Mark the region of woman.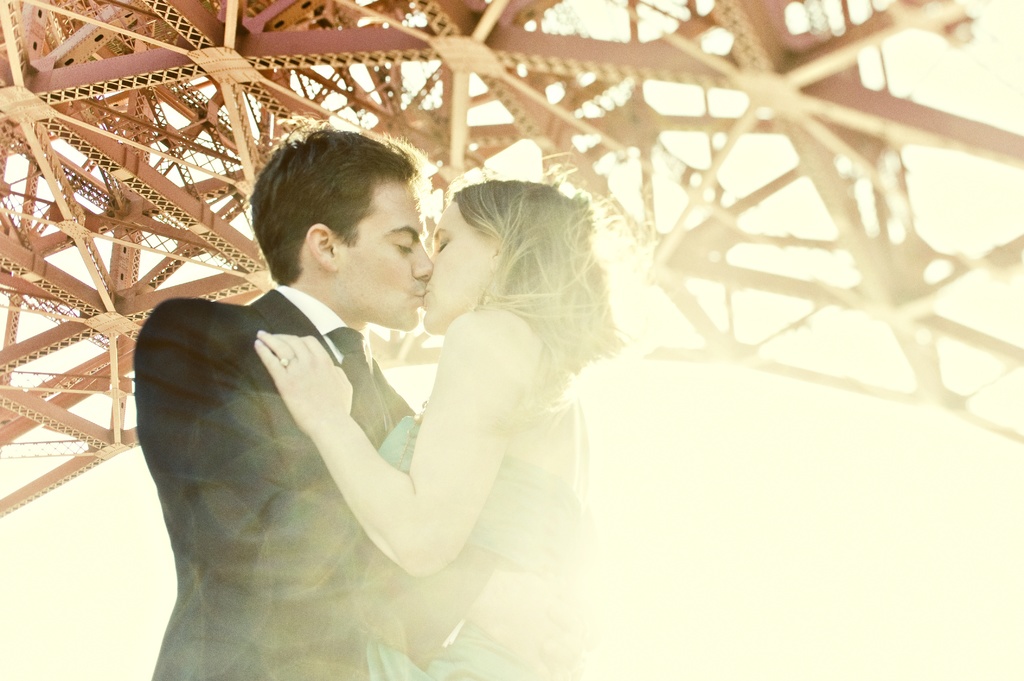
Region: BBox(301, 148, 620, 625).
